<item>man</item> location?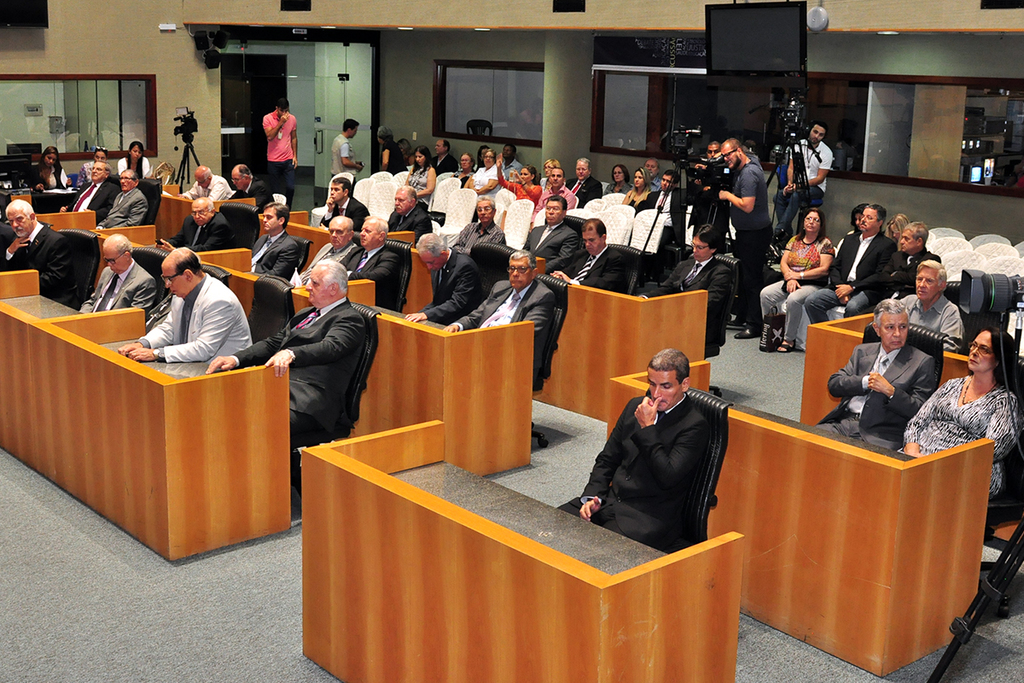
[515, 196, 577, 284]
